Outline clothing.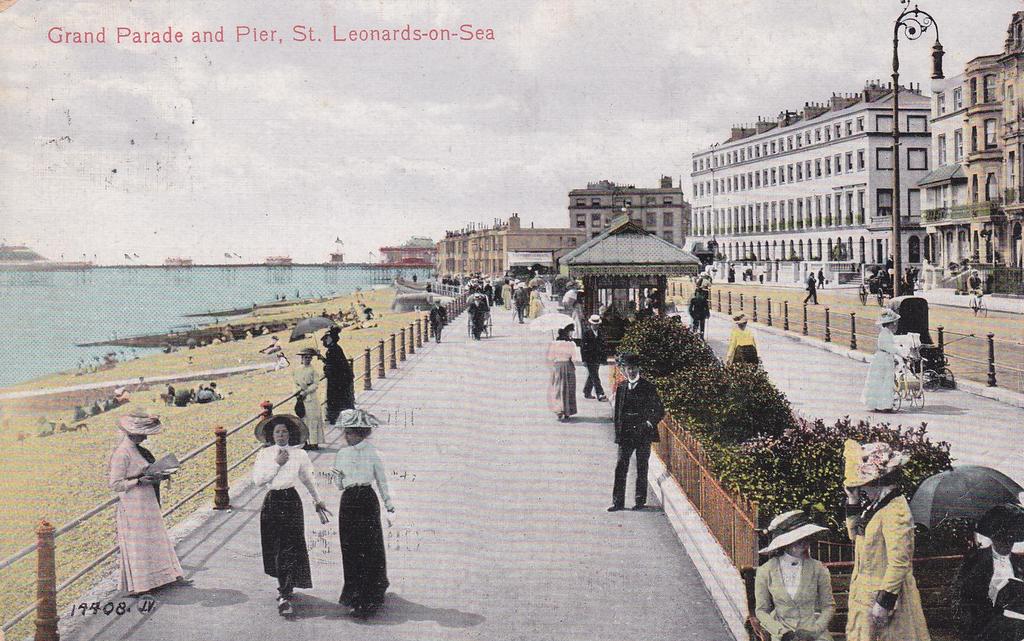
Outline: 331, 437, 389, 600.
